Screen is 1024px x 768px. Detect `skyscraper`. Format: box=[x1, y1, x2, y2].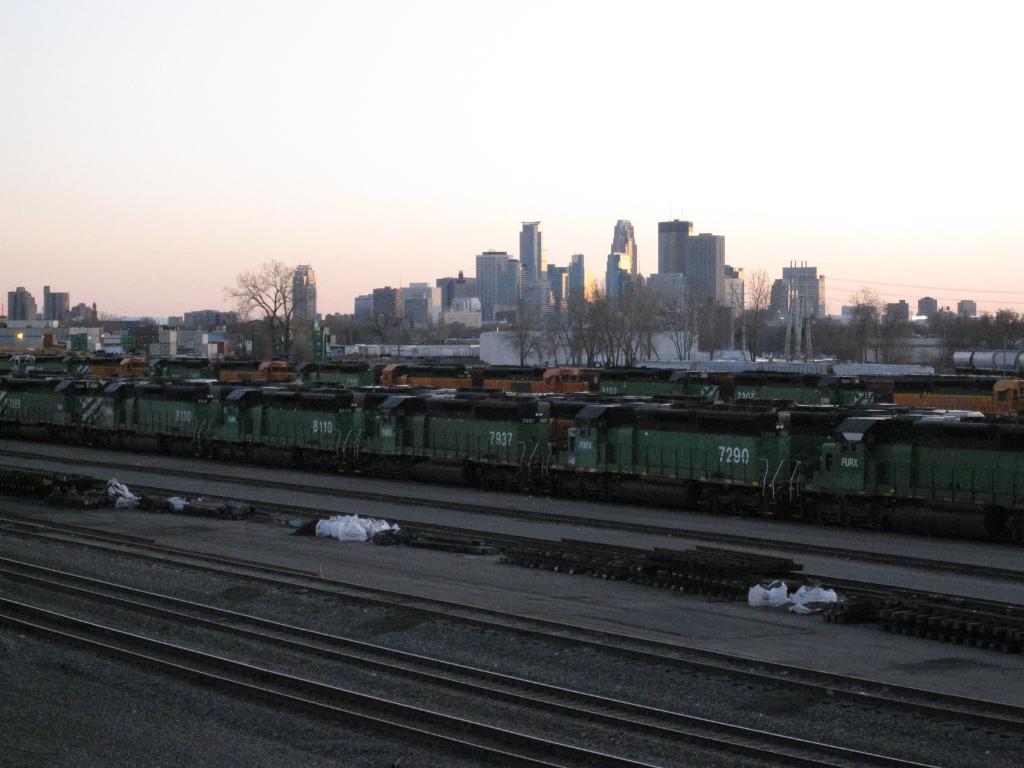
box=[647, 212, 691, 277].
